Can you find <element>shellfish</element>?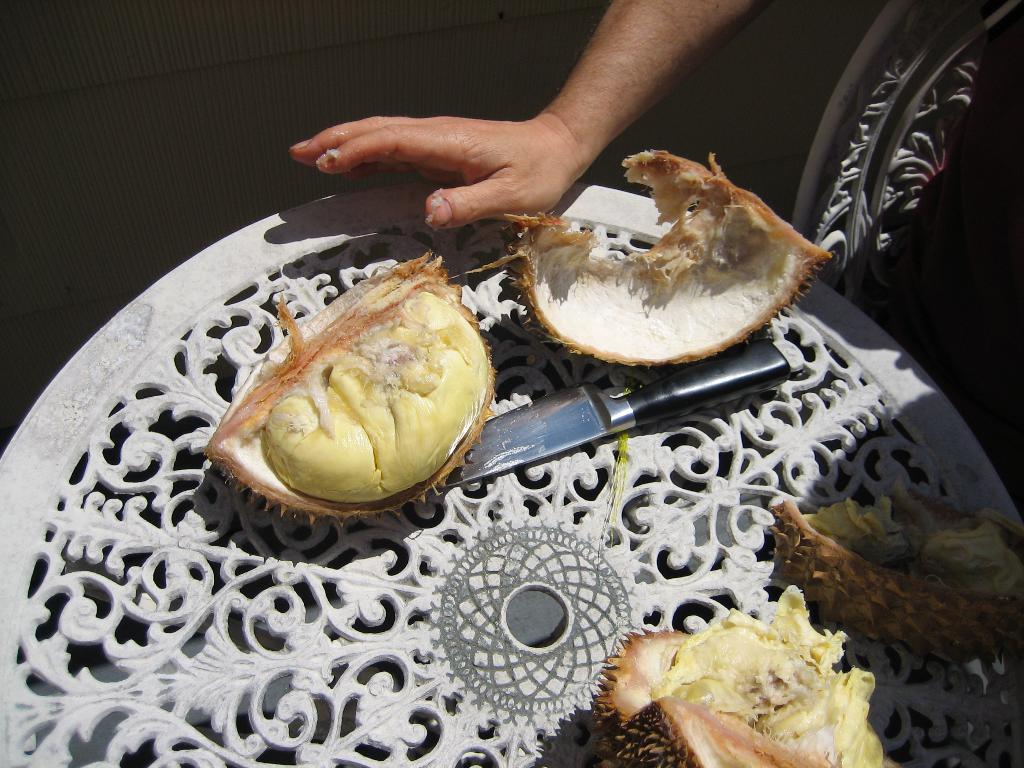
Yes, bounding box: pyautogui.locateOnScreen(199, 245, 514, 535).
